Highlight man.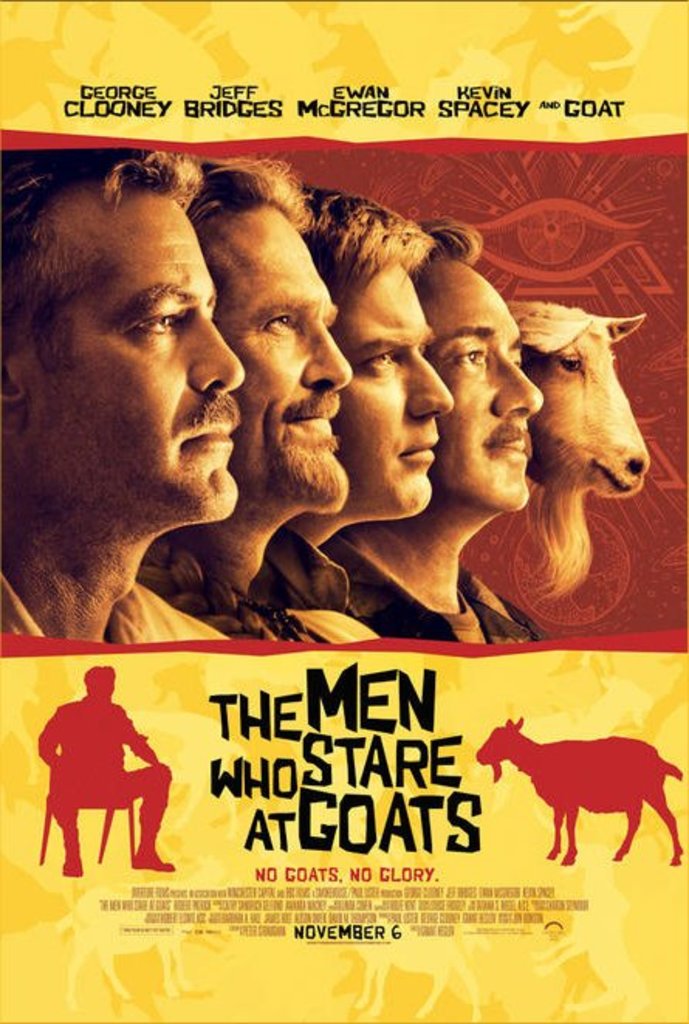
Highlighted region: left=40, top=665, right=186, bottom=885.
